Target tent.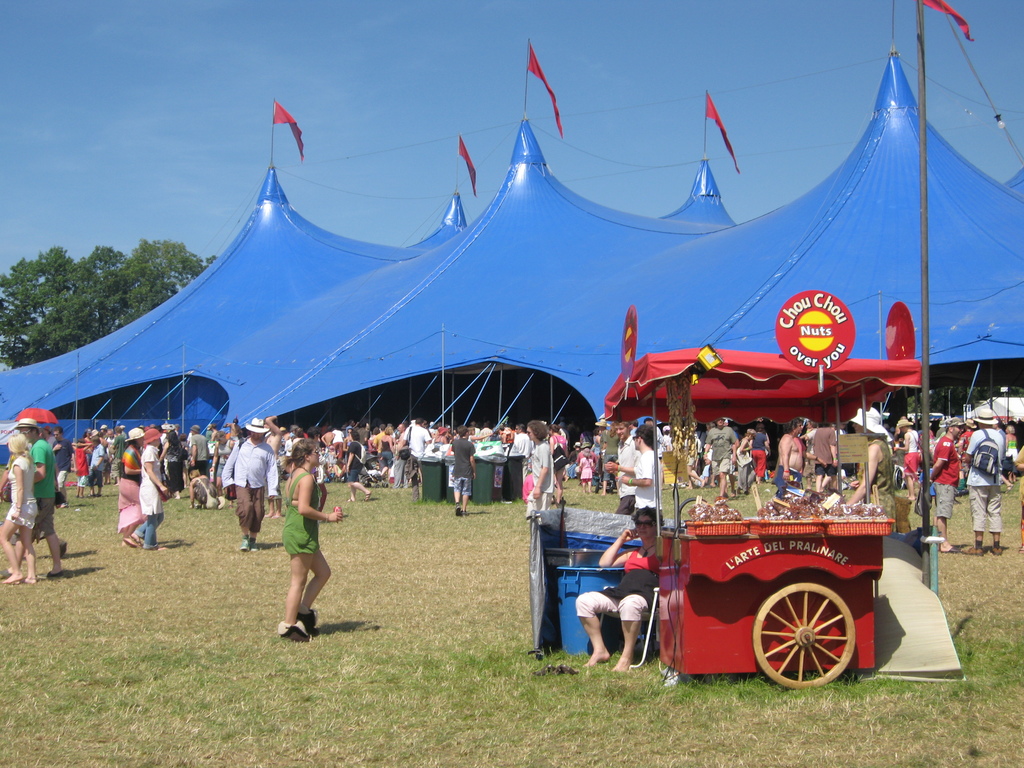
Target region: box(1002, 157, 1023, 204).
